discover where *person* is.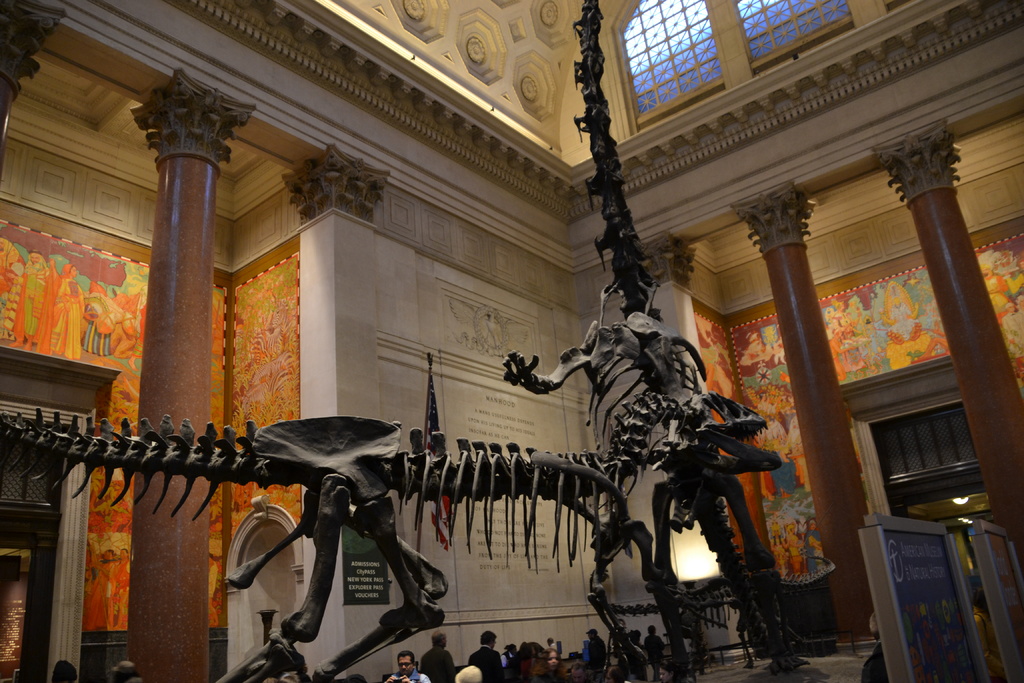
Discovered at 831 325 854 386.
